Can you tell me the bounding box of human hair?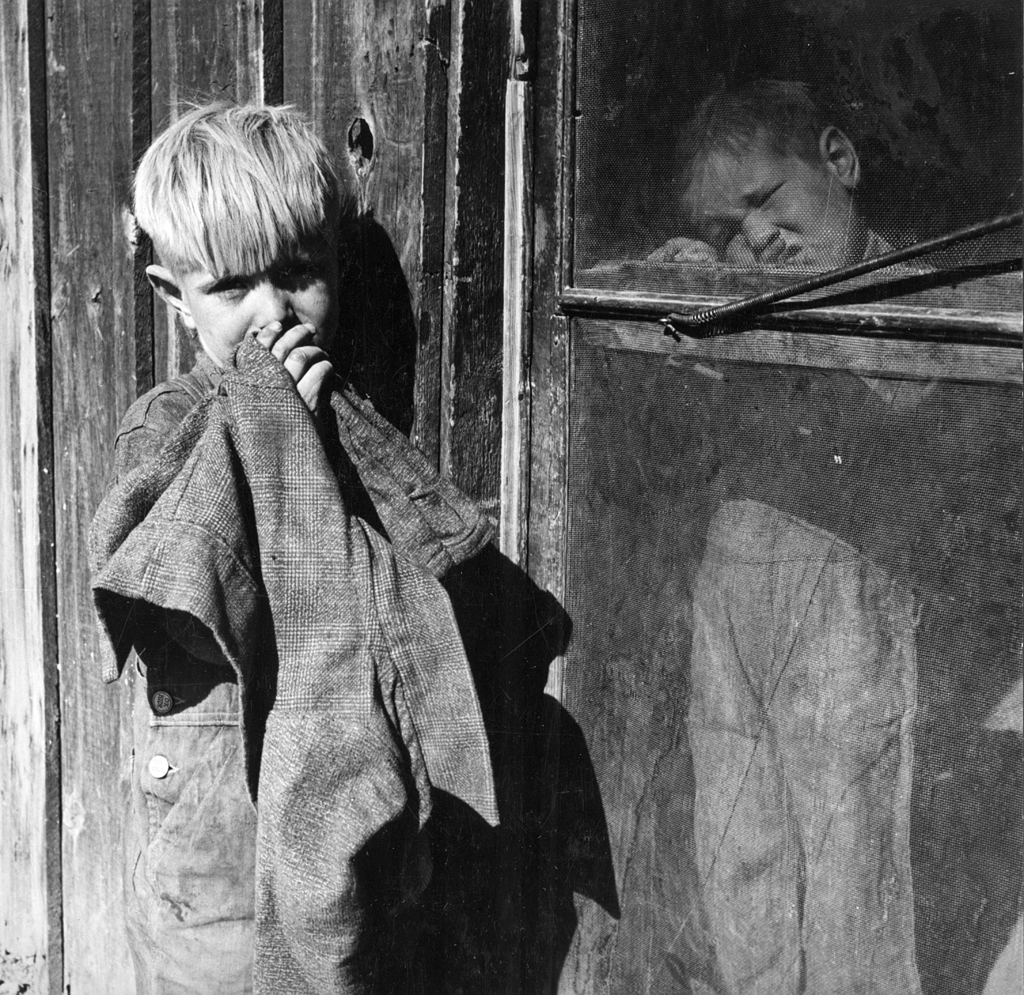
[125, 81, 351, 283].
